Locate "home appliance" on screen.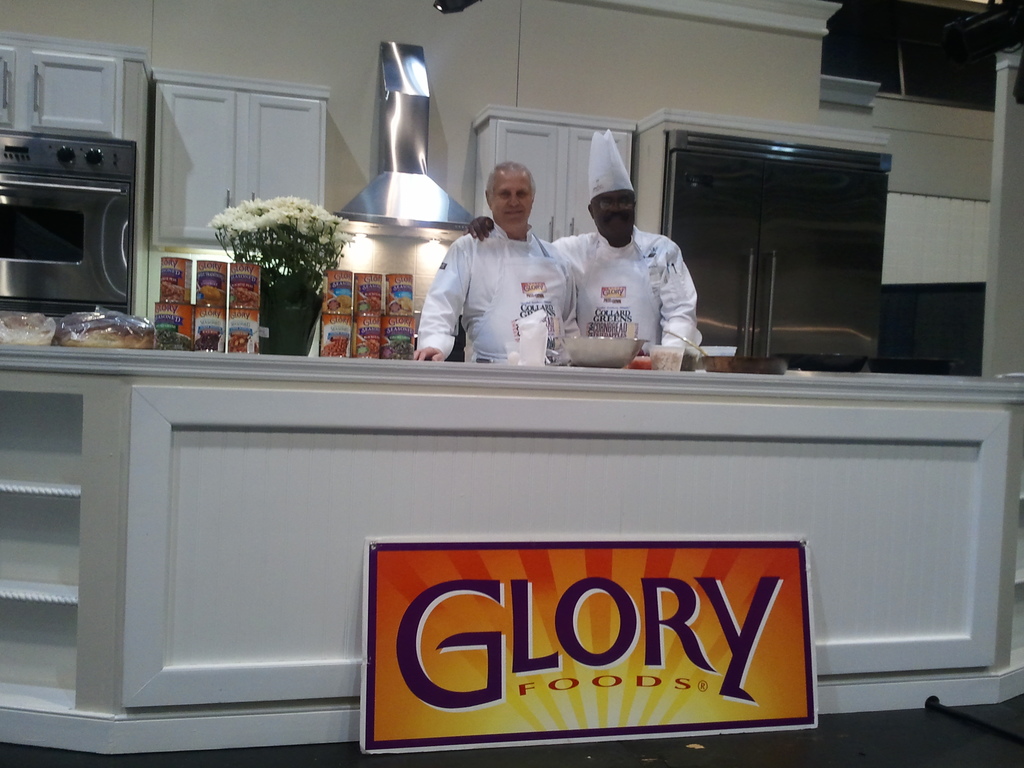
On screen at 2 99 147 332.
